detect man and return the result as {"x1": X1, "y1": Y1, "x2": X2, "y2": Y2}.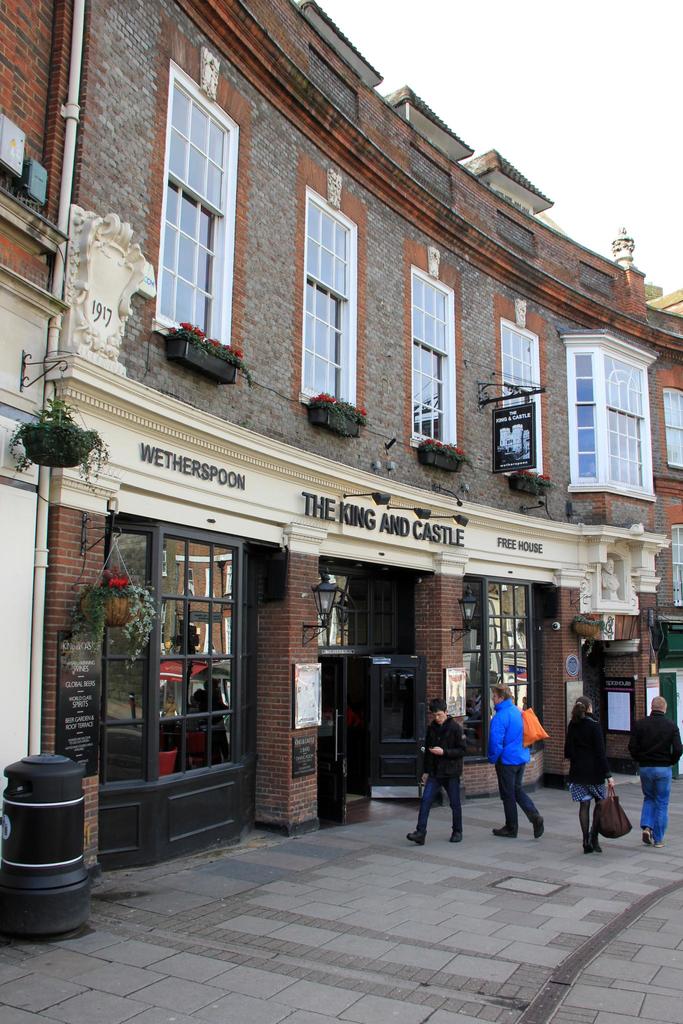
{"x1": 625, "y1": 696, "x2": 682, "y2": 850}.
